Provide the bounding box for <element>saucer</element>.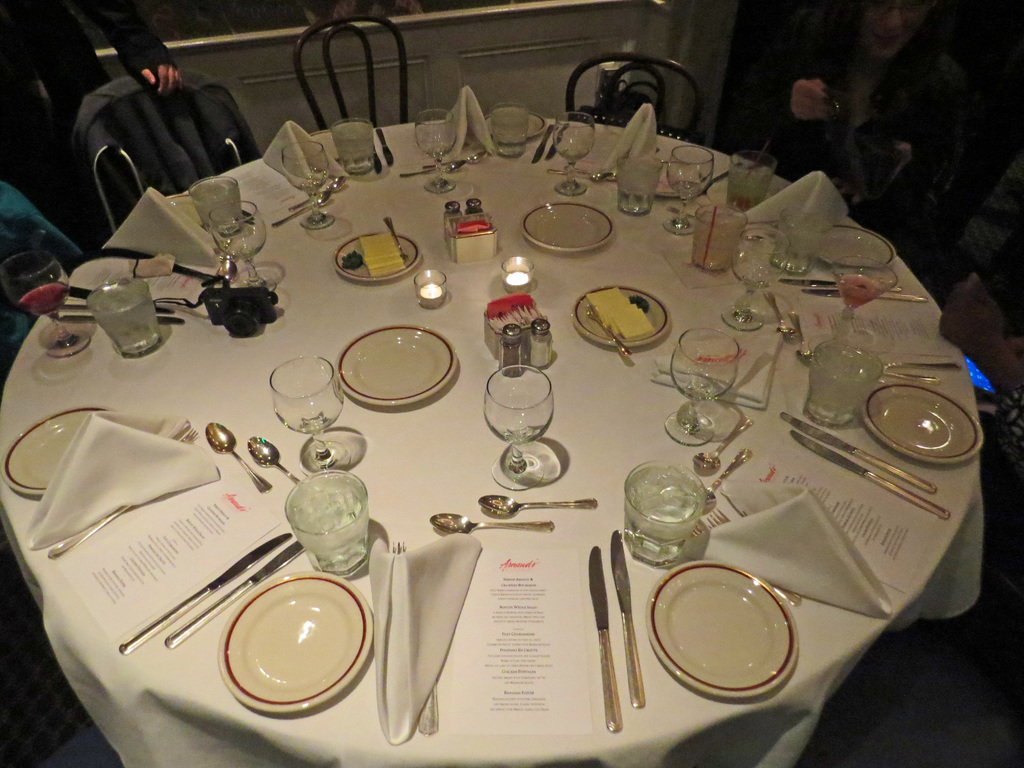
[x1=572, y1=284, x2=672, y2=348].
